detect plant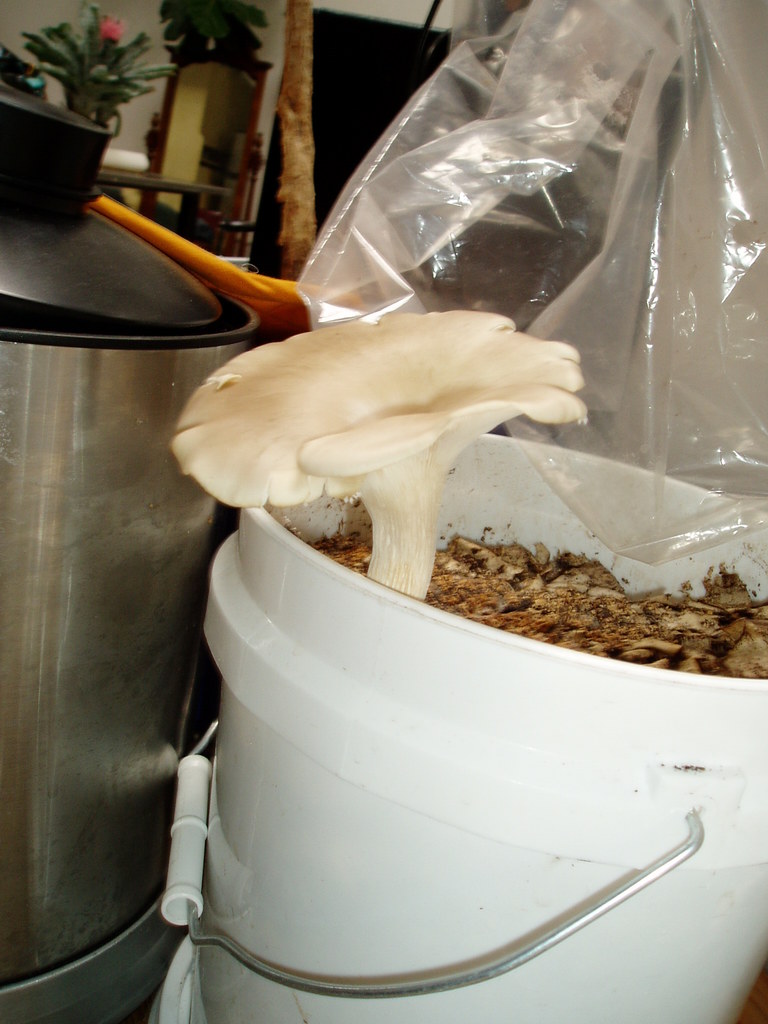
region(163, 305, 583, 600)
